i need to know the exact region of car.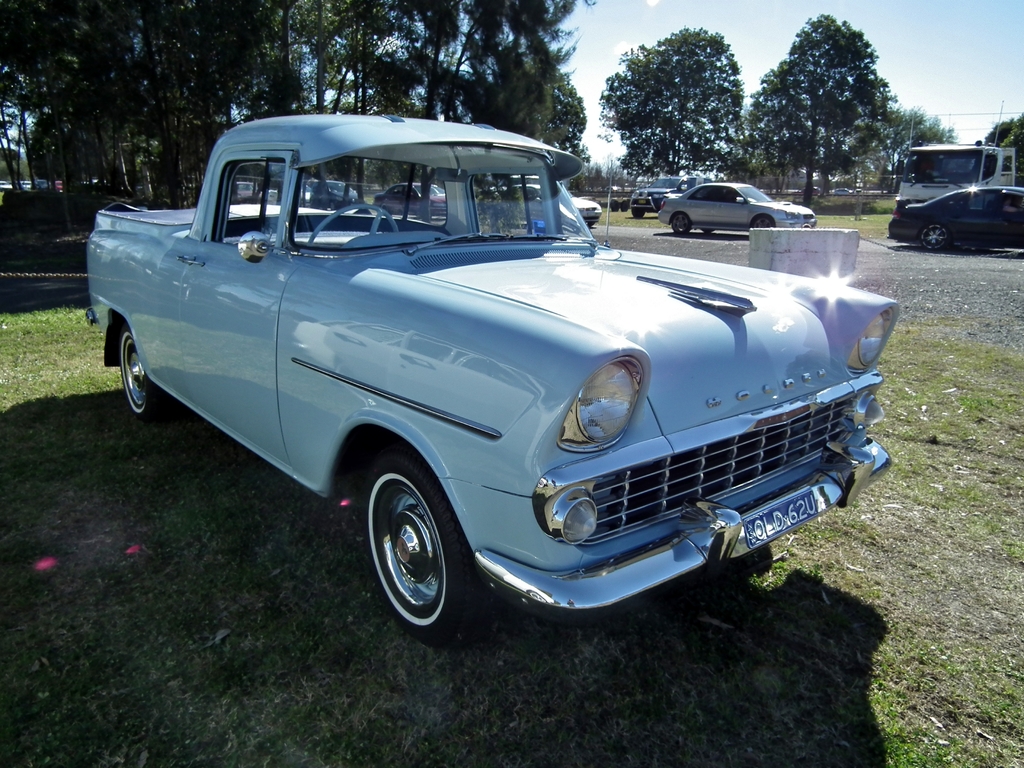
Region: {"left": 657, "top": 179, "right": 820, "bottom": 228}.
